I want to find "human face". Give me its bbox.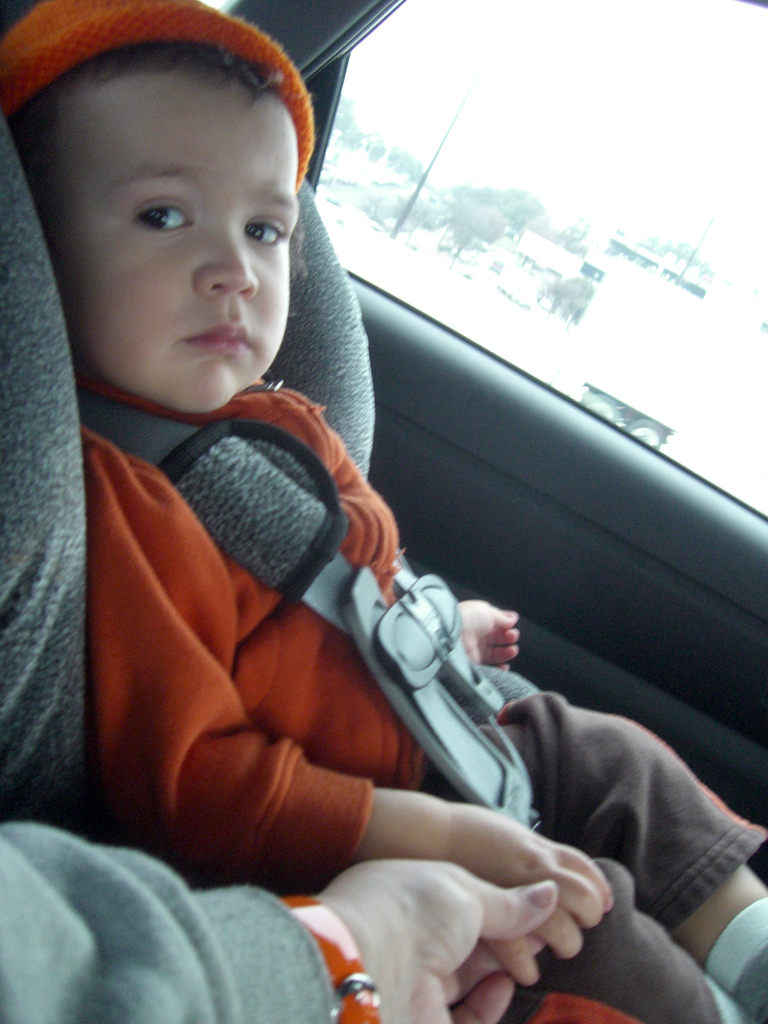
67, 78, 298, 413.
